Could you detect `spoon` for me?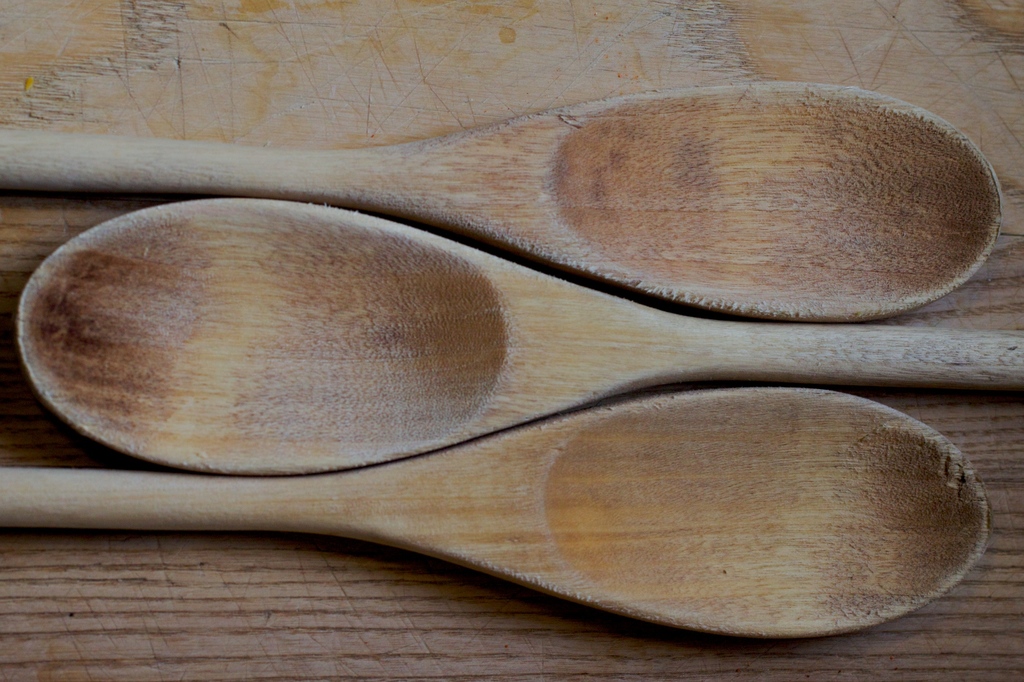
Detection result: [0,85,1002,324].
